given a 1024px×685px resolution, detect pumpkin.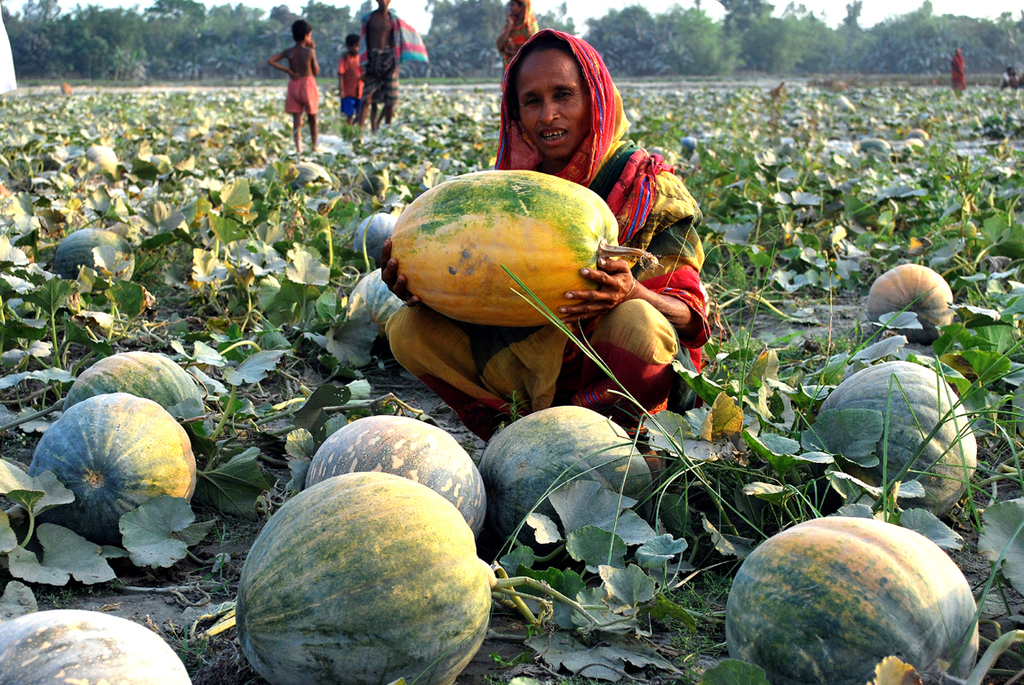
18/388/207/559.
